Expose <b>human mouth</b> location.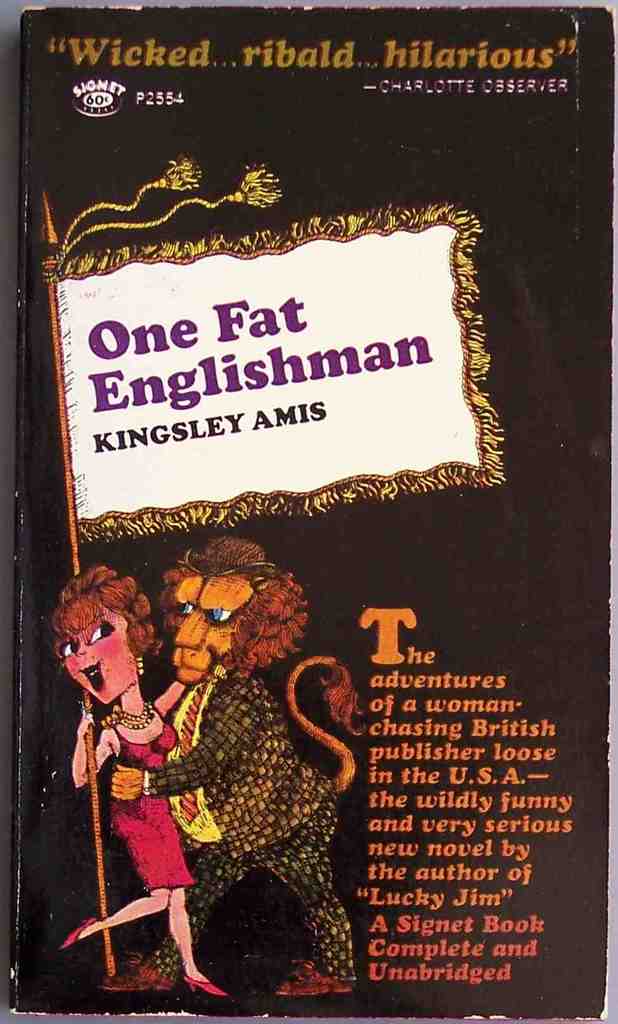
Exposed at Rect(77, 658, 106, 692).
